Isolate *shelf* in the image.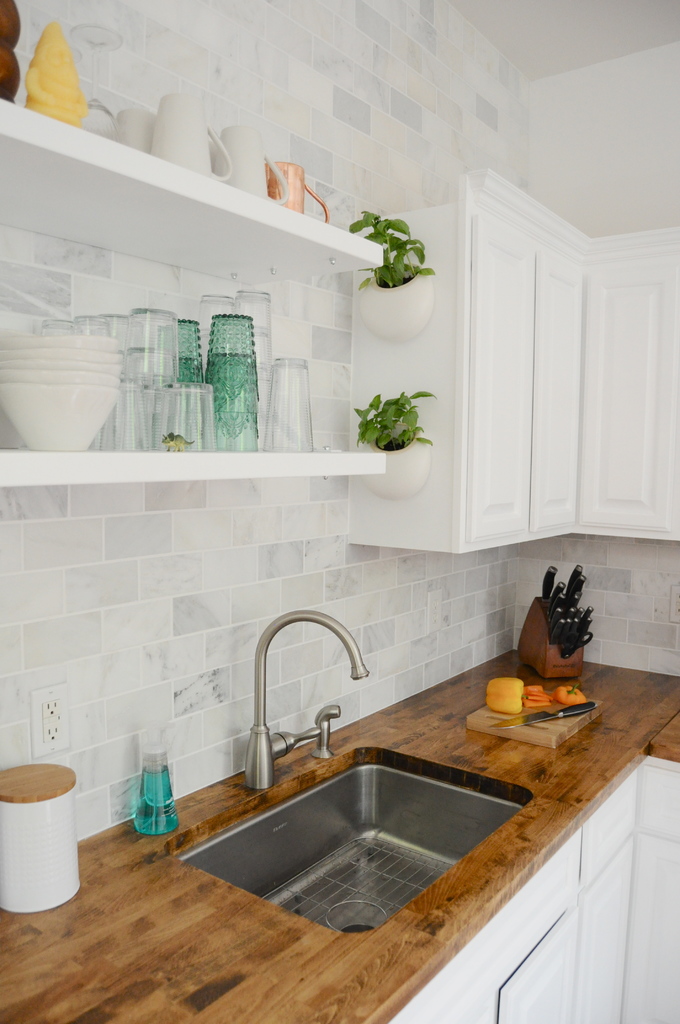
Isolated region: <region>0, 0, 396, 304</region>.
